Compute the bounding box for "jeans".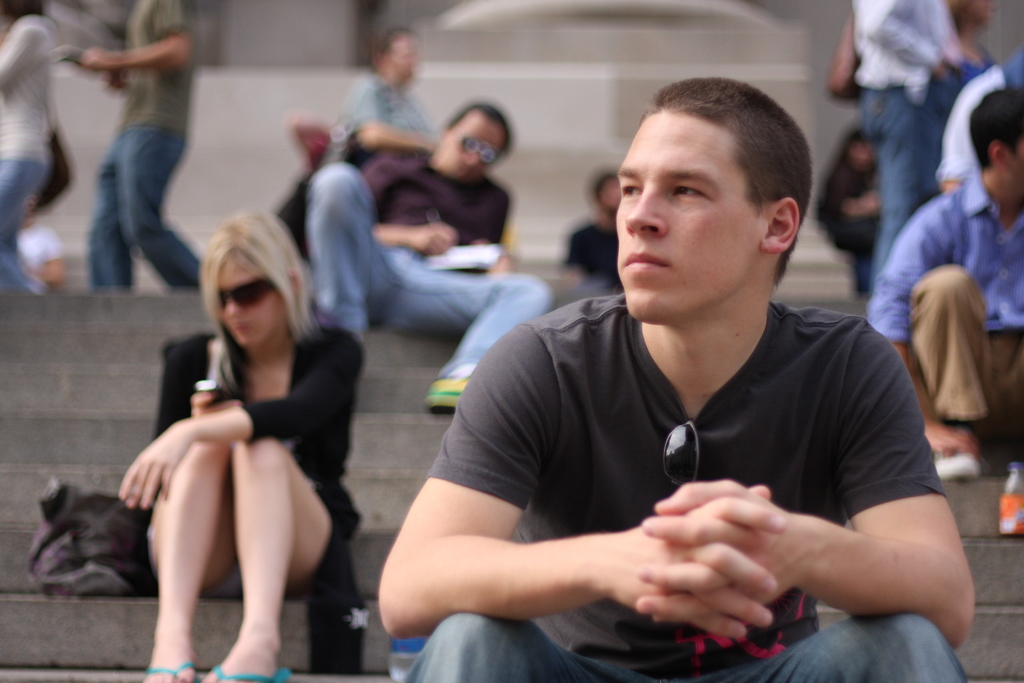
box=[70, 110, 189, 298].
